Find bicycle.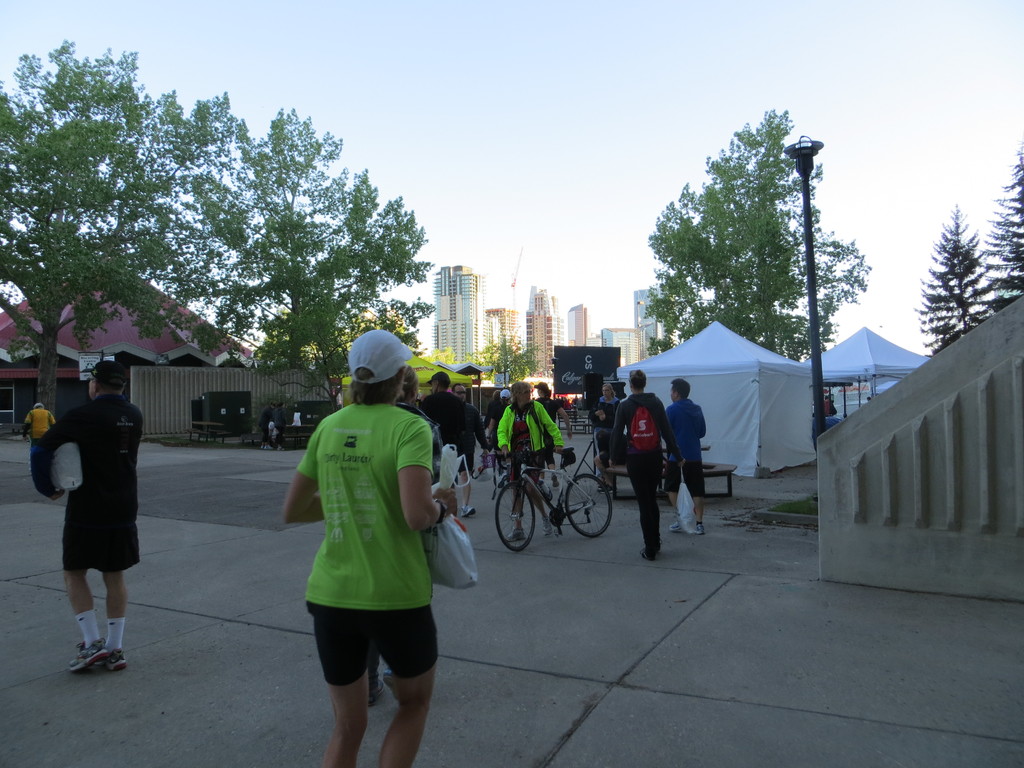
(x1=493, y1=449, x2=614, y2=552).
